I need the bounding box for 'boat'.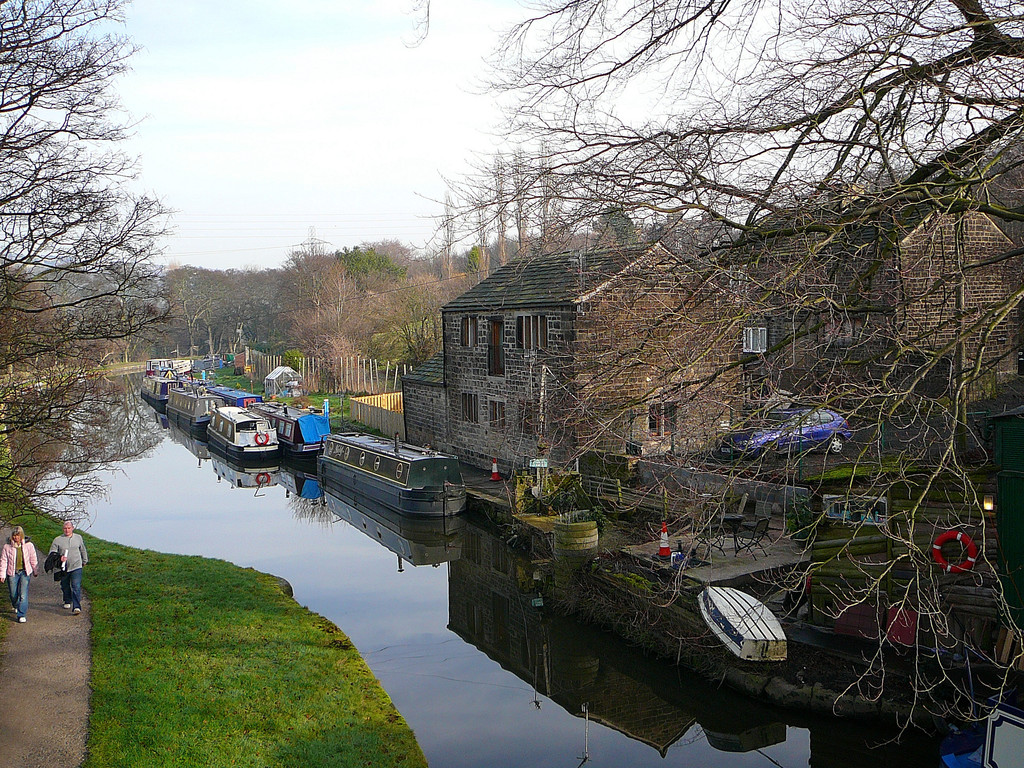
Here it is: {"left": 143, "top": 357, "right": 194, "bottom": 408}.
